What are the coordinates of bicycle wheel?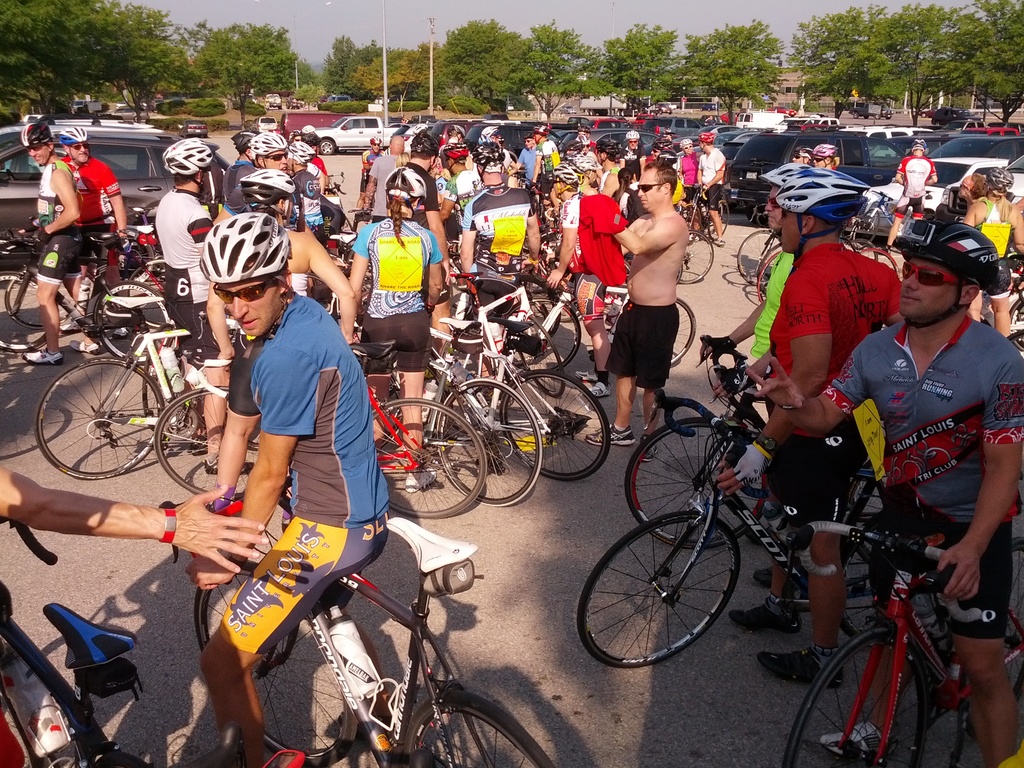
detection(671, 300, 694, 365).
